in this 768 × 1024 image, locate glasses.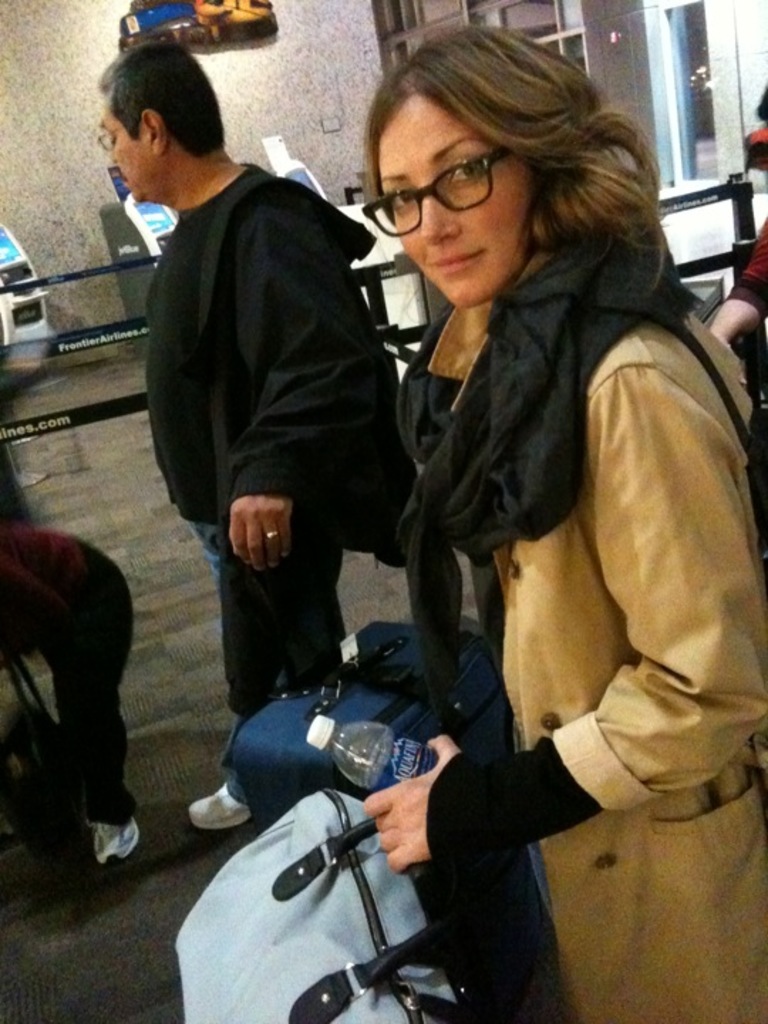
Bounding box: (358, 138, 506, 246).
